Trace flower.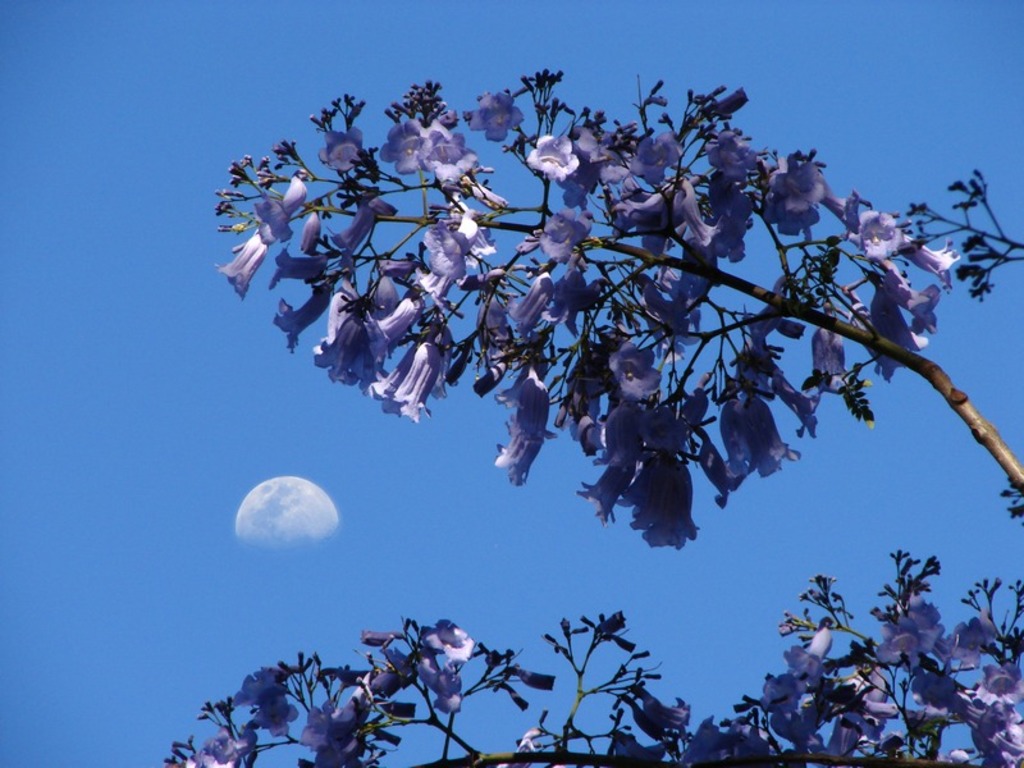
Traced to detection(527, 129, 584, 186).
